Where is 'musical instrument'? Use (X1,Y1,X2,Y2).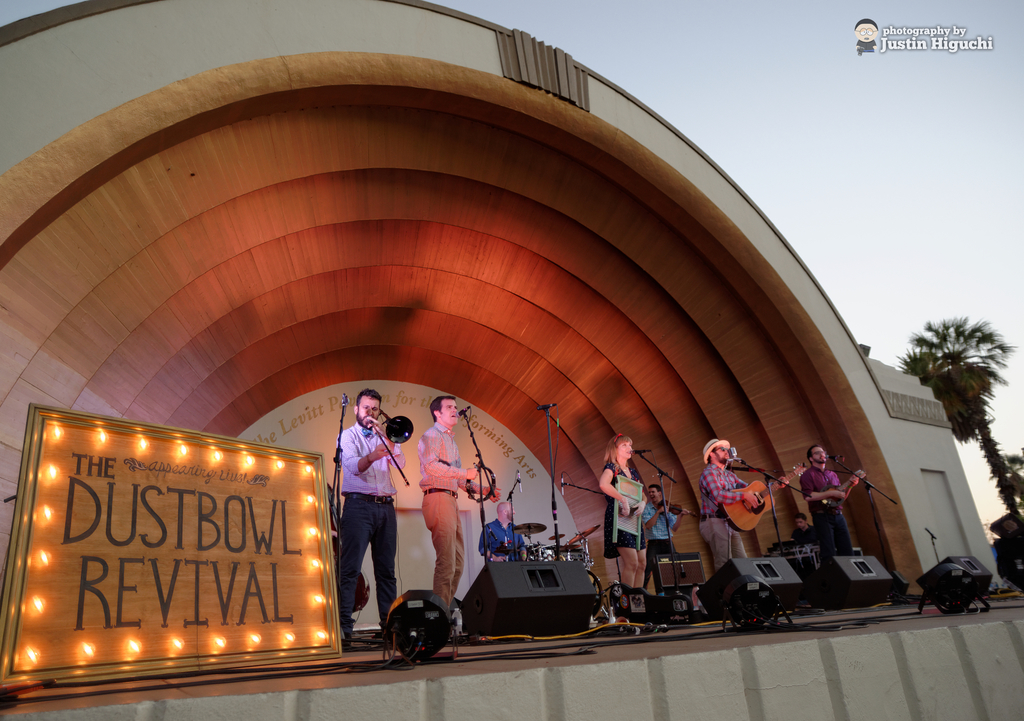
(560,547,596,584).
